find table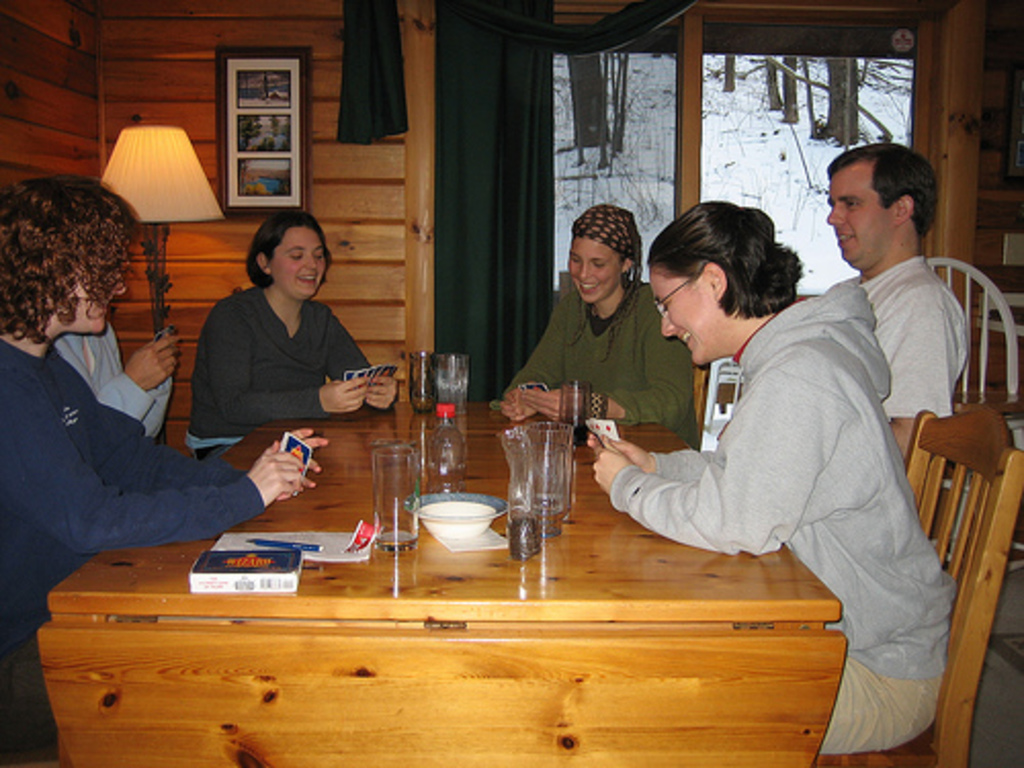
27/424/903/767
